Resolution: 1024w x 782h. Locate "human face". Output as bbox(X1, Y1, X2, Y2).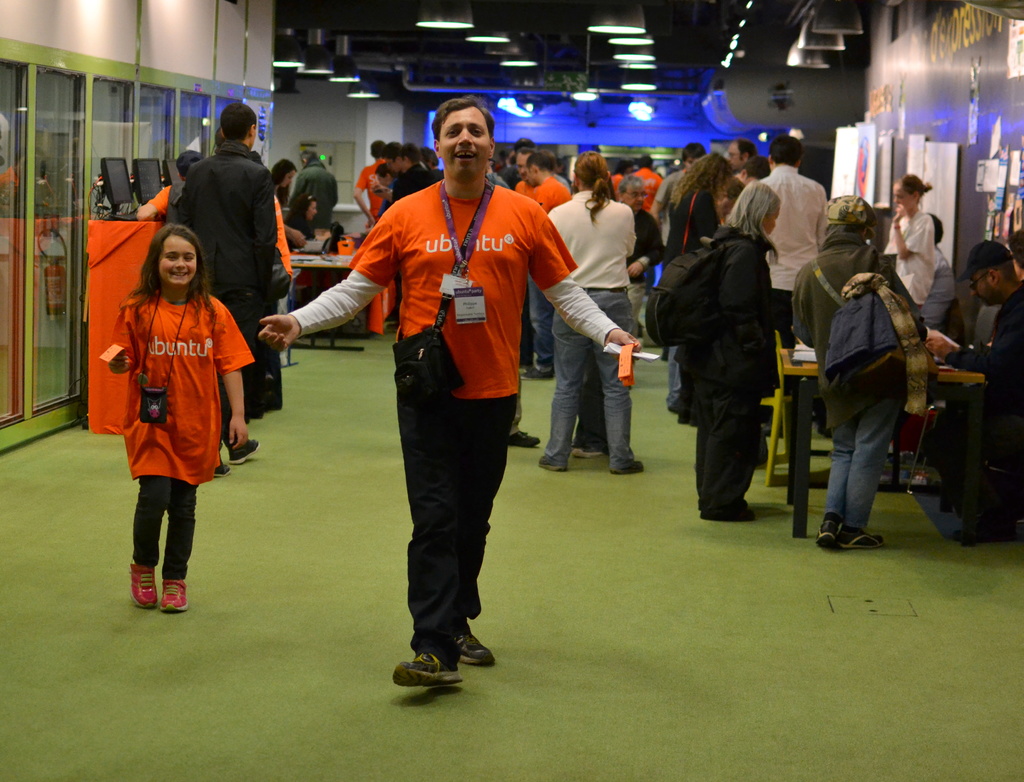
bbox(519, 156, 531, 181).
